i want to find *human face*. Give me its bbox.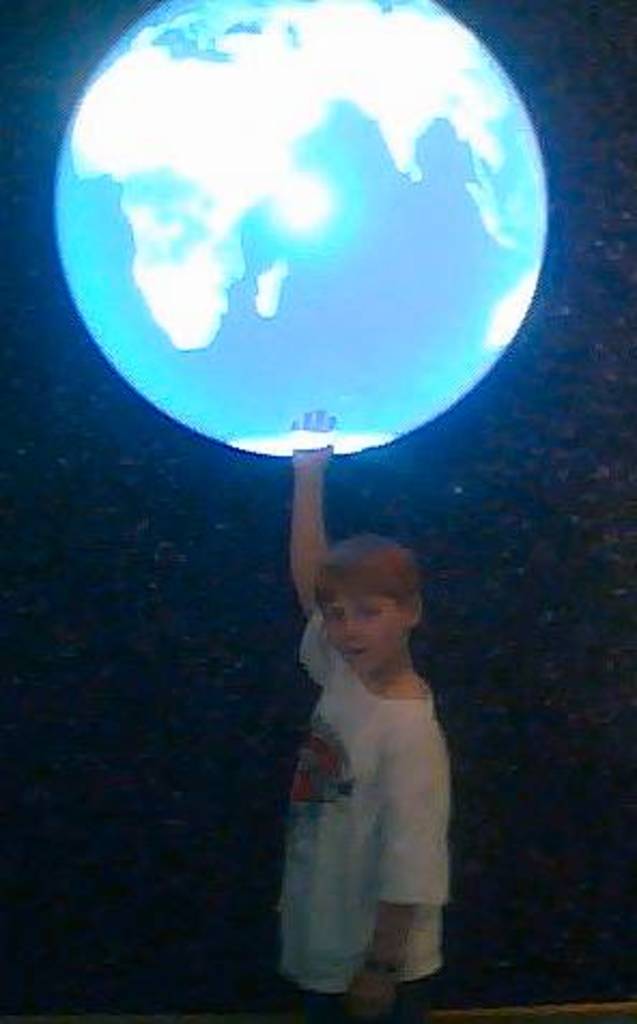
bbox=(327, 589, 407, 669).
